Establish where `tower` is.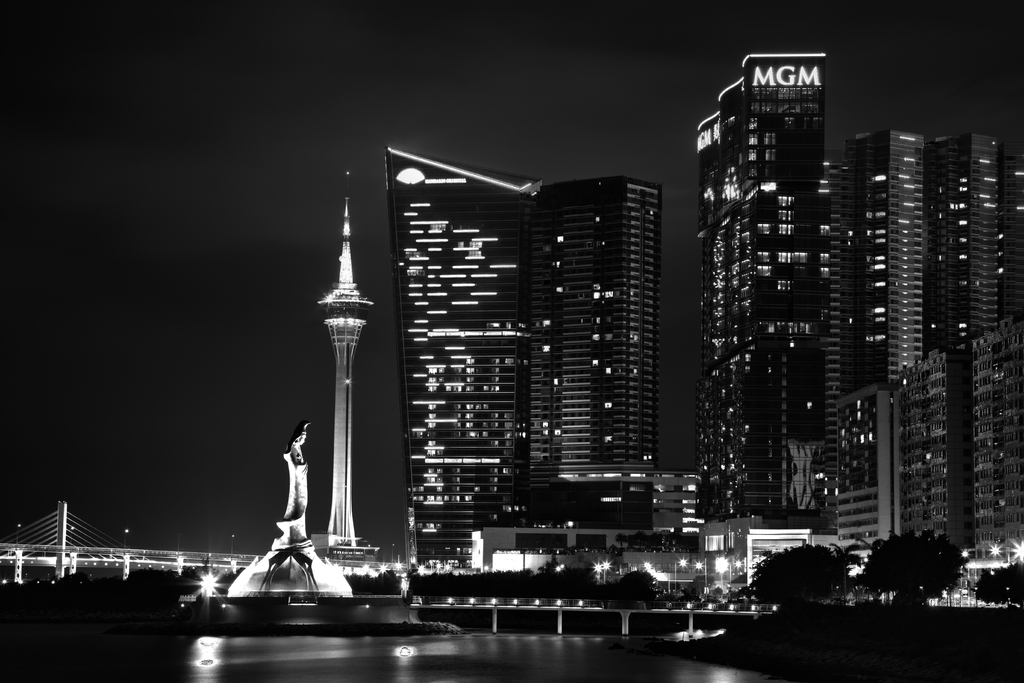
Established at locate(831, 381, 904, 559).
